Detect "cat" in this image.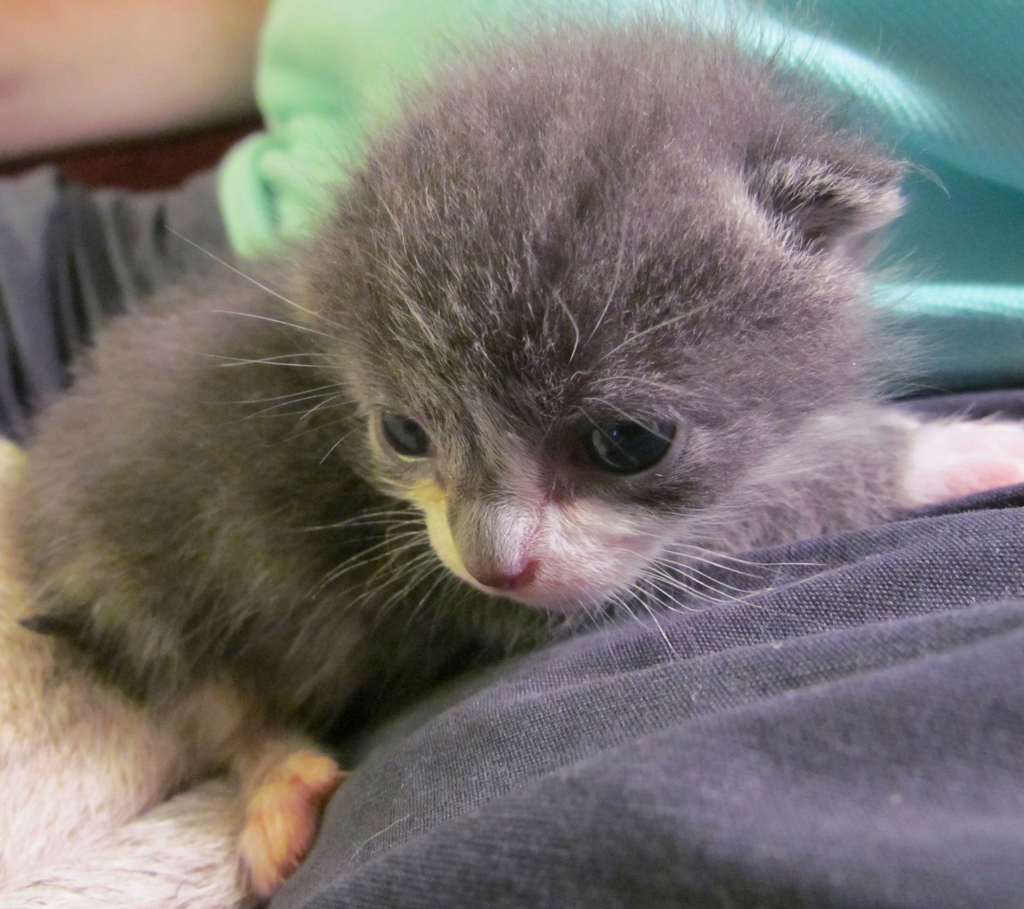
Detection: {"x1": 2, "y1": 0, "x2": 1022, "y2": 903}.
